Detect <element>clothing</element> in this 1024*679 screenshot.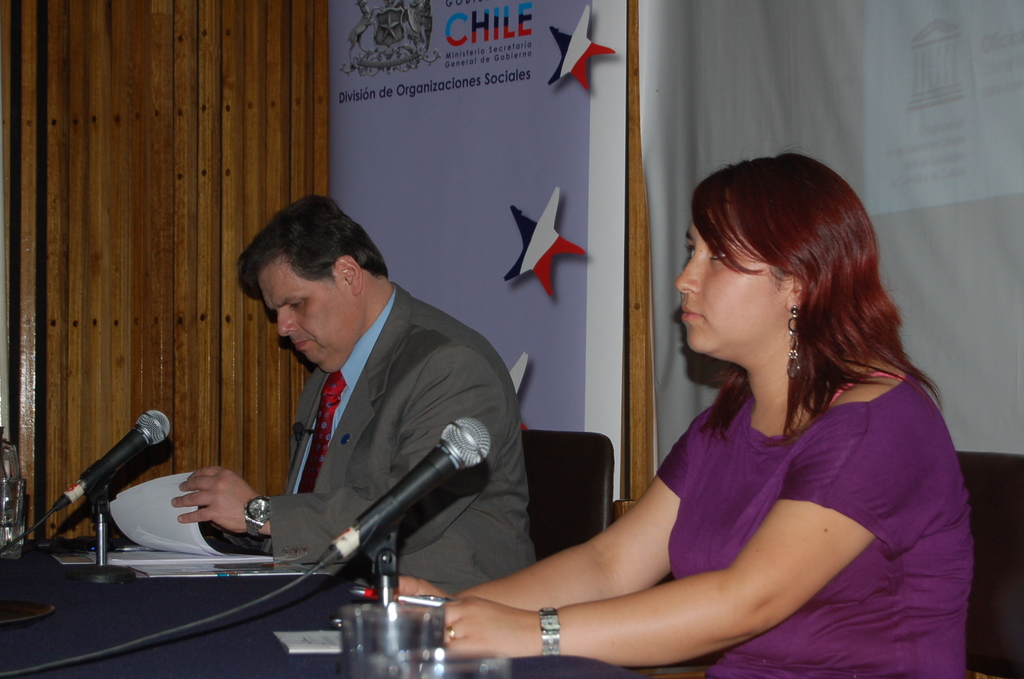
Detection: [left=266, top=277, right=540, bottom=600].
